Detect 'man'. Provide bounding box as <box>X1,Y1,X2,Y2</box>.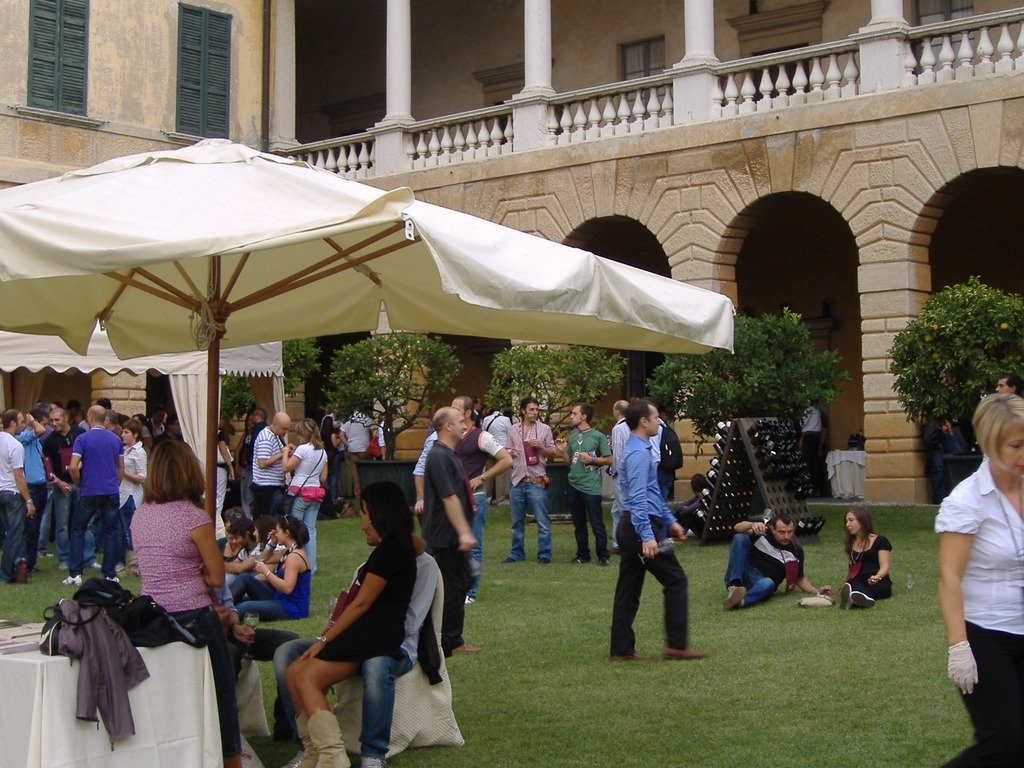
<box>104,408,122,436</box>.
